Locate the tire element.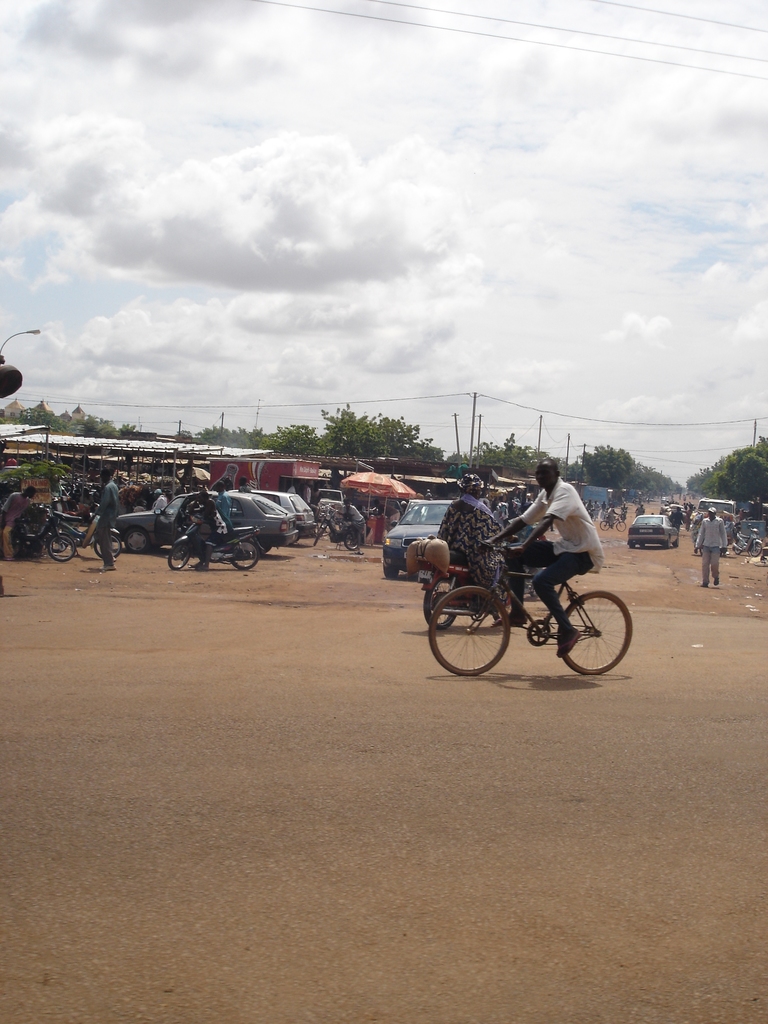
Element bbox: rect(664, 537, 671, 547).
